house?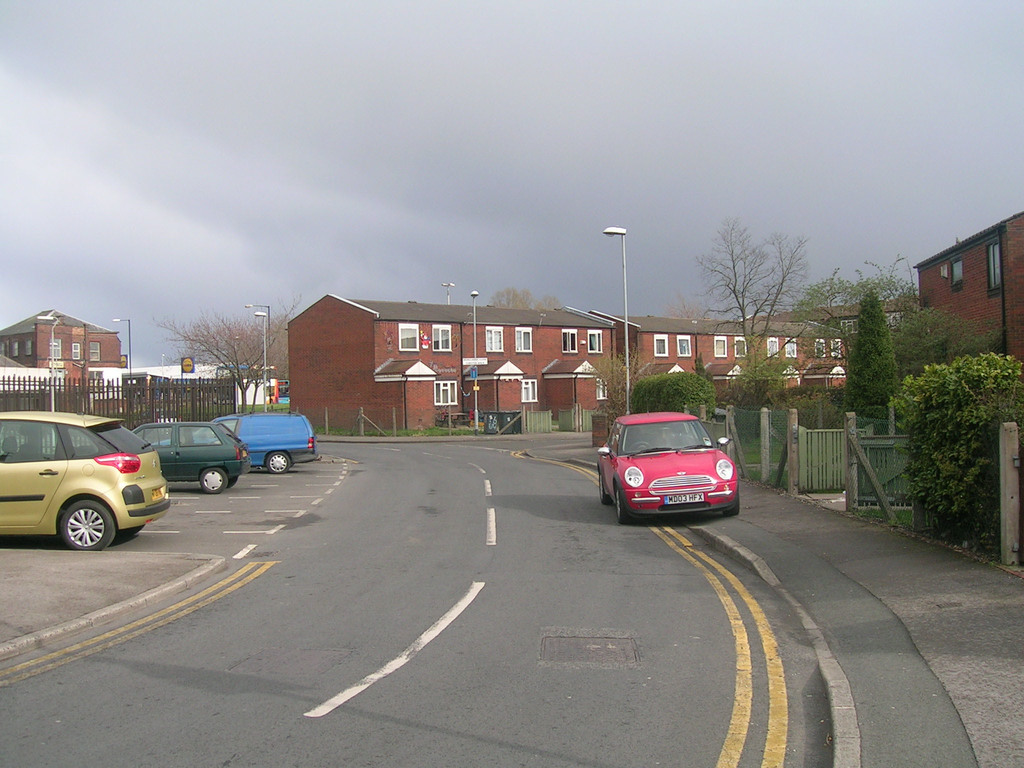
{"left": 0, "top": 302, "right": 146, "bottom": 383}
